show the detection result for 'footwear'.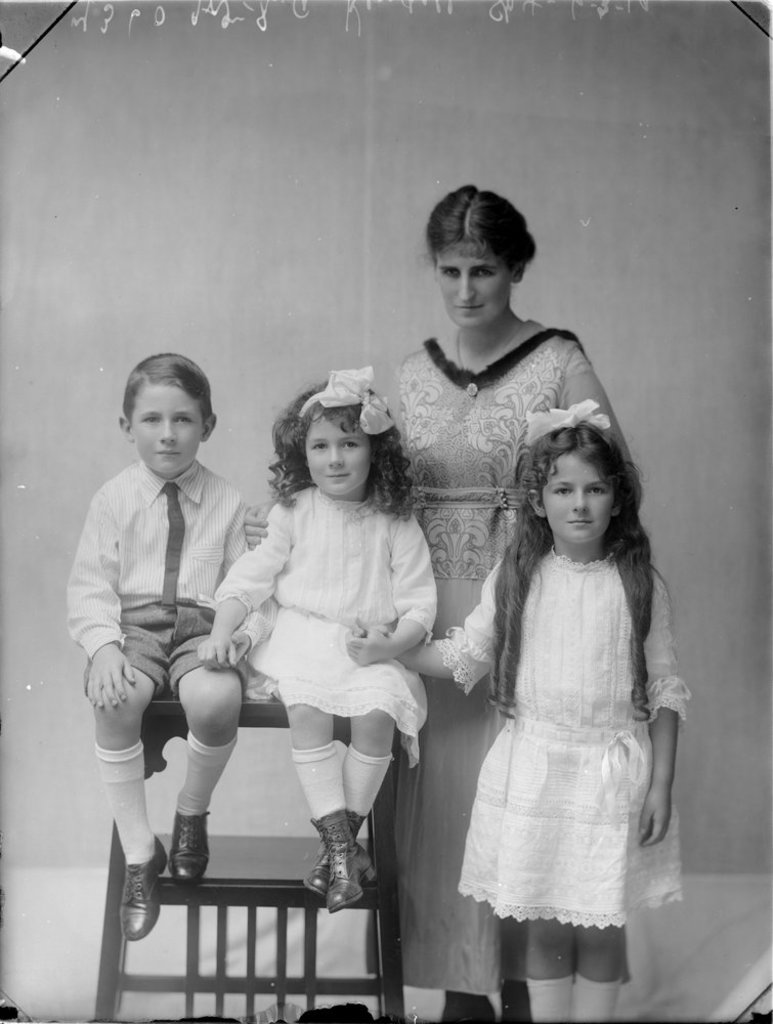
[left=120, top=847, right=166, bottom=944].
